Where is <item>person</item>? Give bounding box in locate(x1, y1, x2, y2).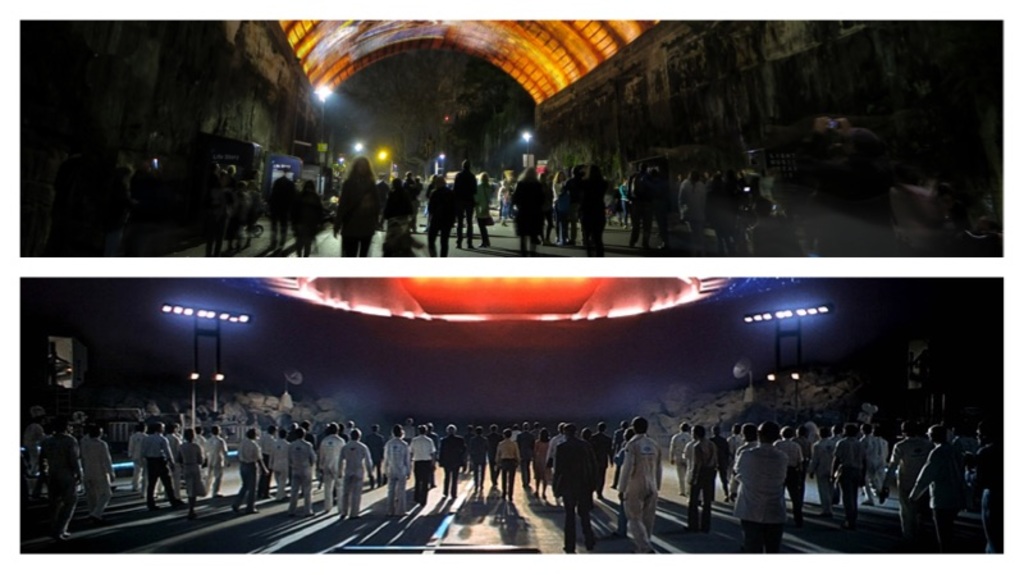
locate(607, 429, 635, 544).
